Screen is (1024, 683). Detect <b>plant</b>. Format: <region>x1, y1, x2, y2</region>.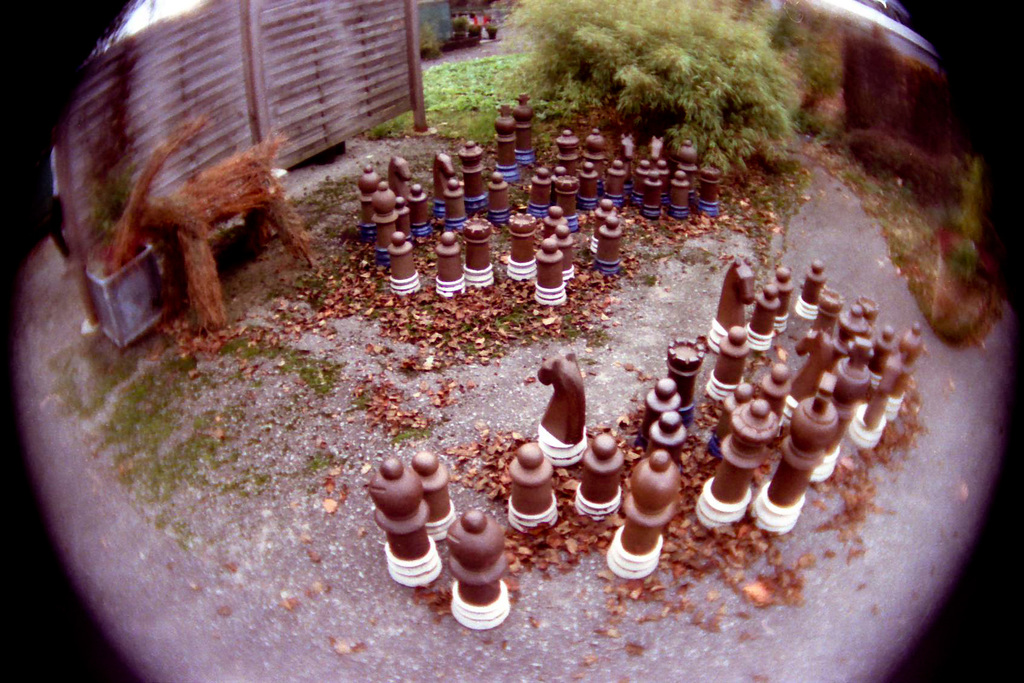
<region>460, 316, 474, 335</region>.
